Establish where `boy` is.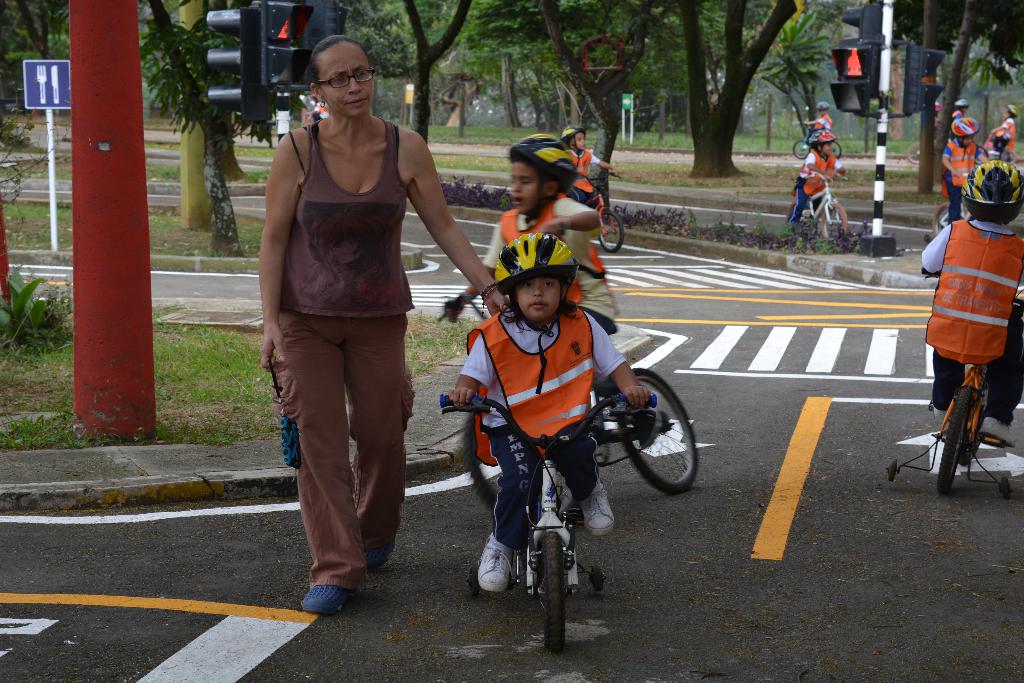
Established at BBox(939, 115, 991, 224).
